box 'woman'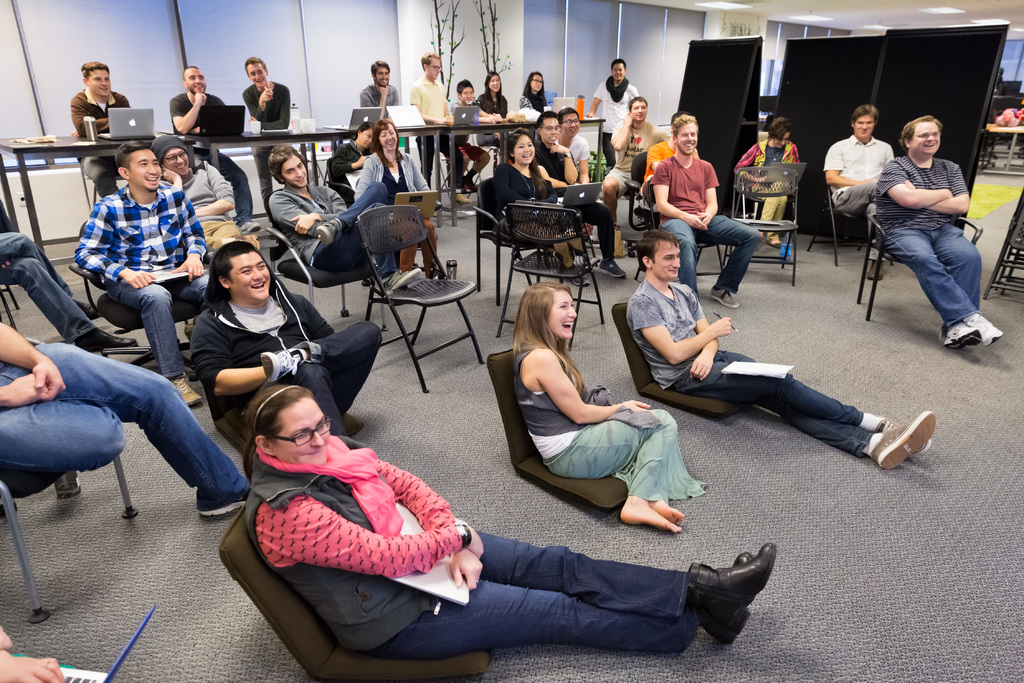
(472, 67, 518, 147)
